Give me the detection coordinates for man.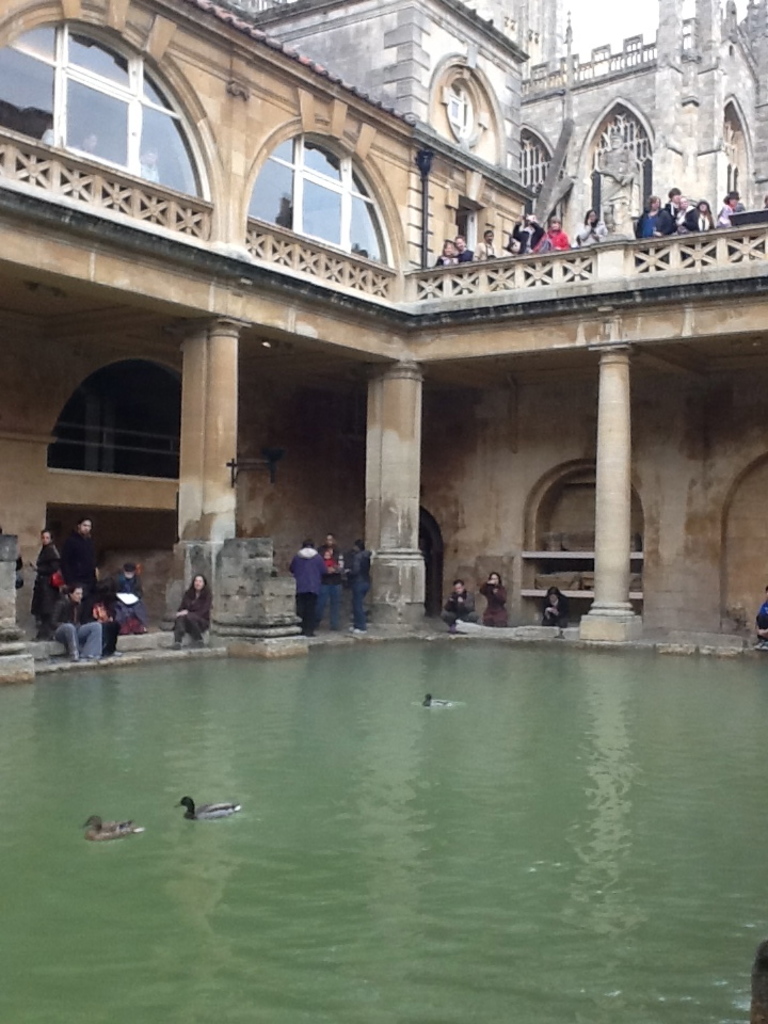
detection(65, 515, 103, 590).
